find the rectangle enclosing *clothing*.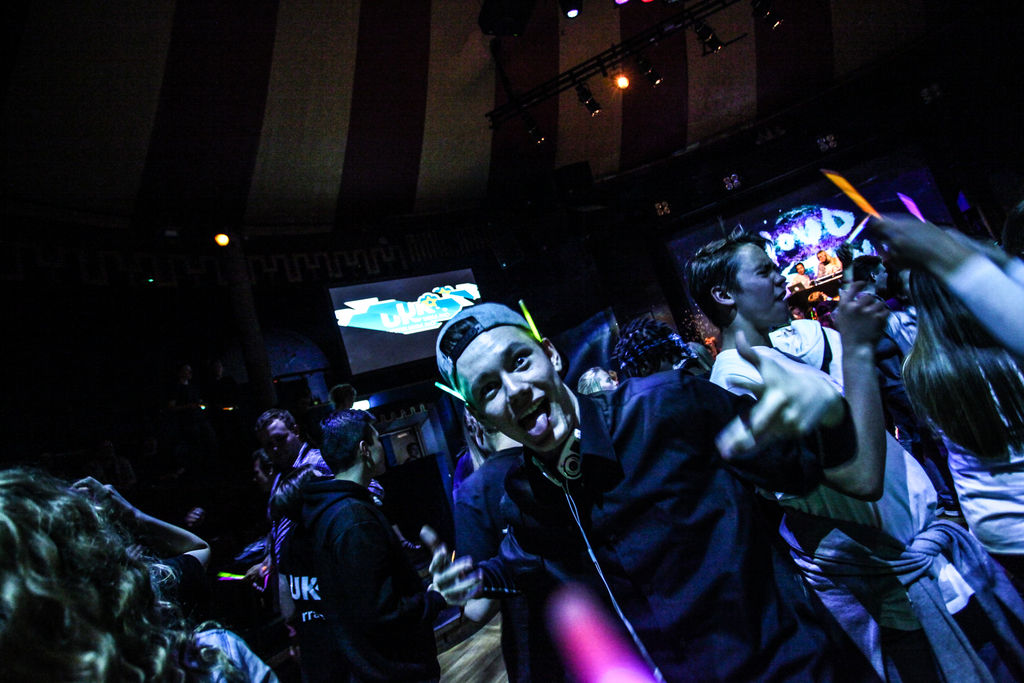
crop(188, 631, 278, 682).
